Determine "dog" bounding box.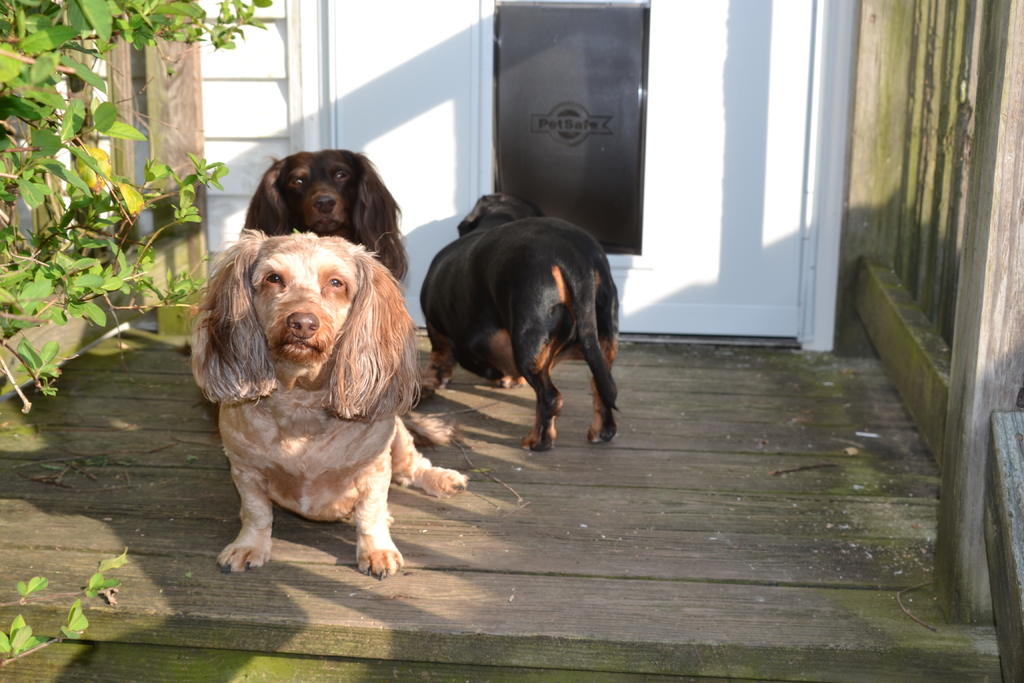
Determined: bbox(238, 148, 409, 281).
